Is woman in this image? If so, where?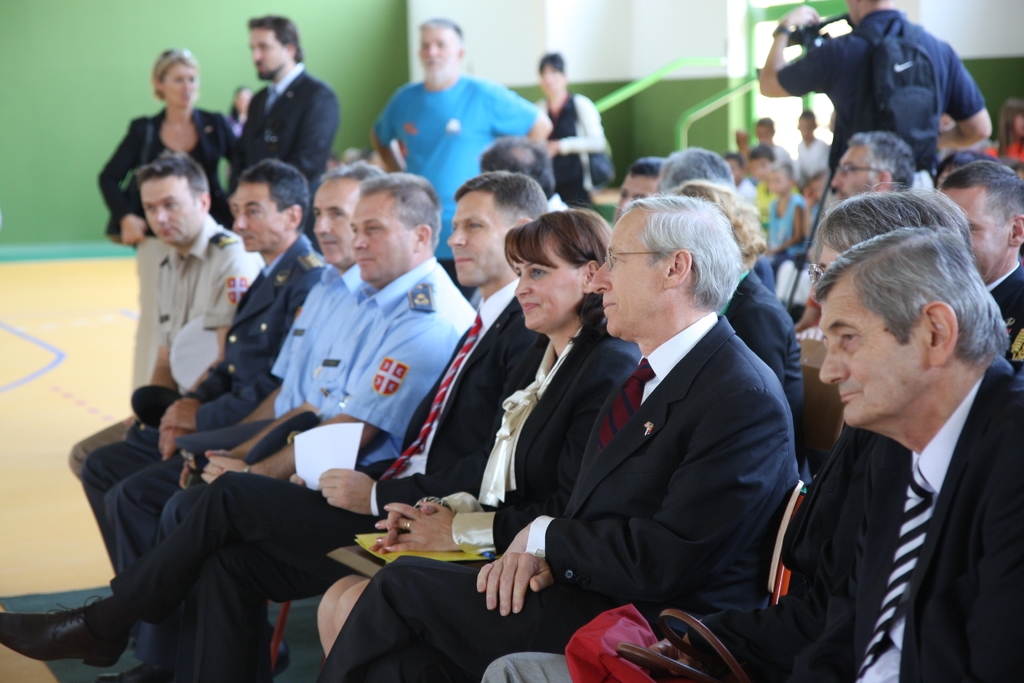
Yes, at (left=529, top=49, right=604, bottom=206).
